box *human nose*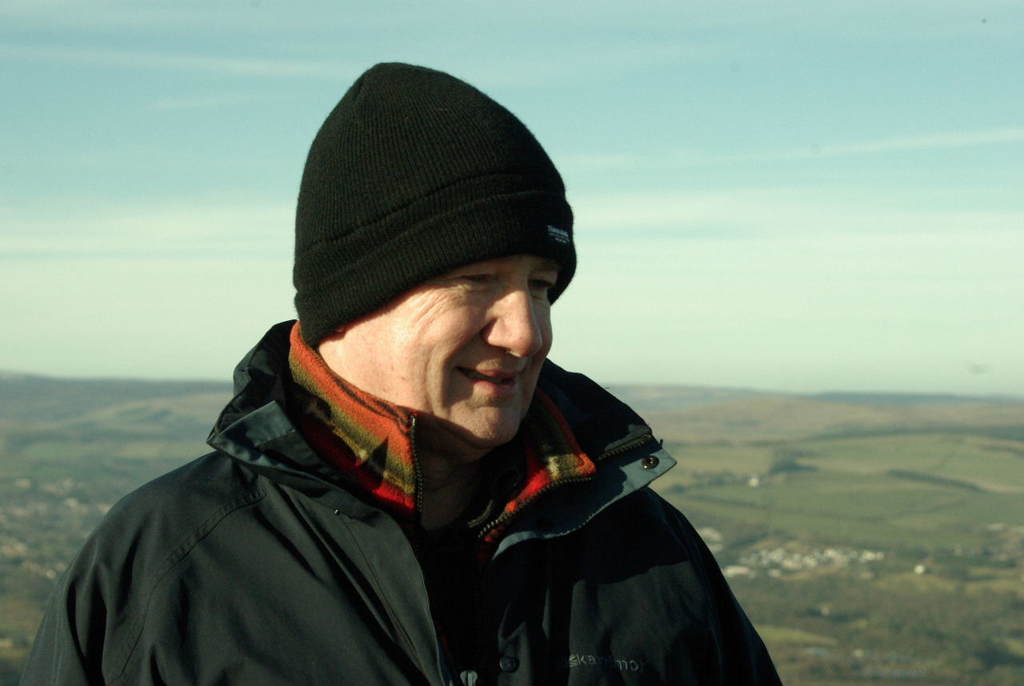
(left=482, top=287, right=545, bottom=359)
